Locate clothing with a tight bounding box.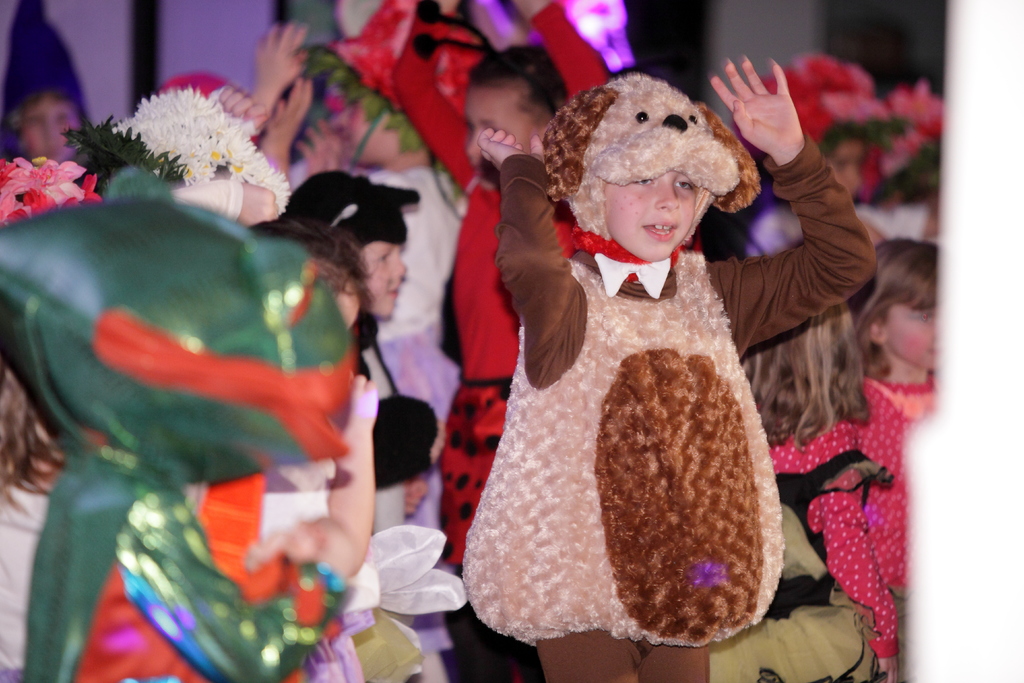
select_region(250, 469, 373, 682).
